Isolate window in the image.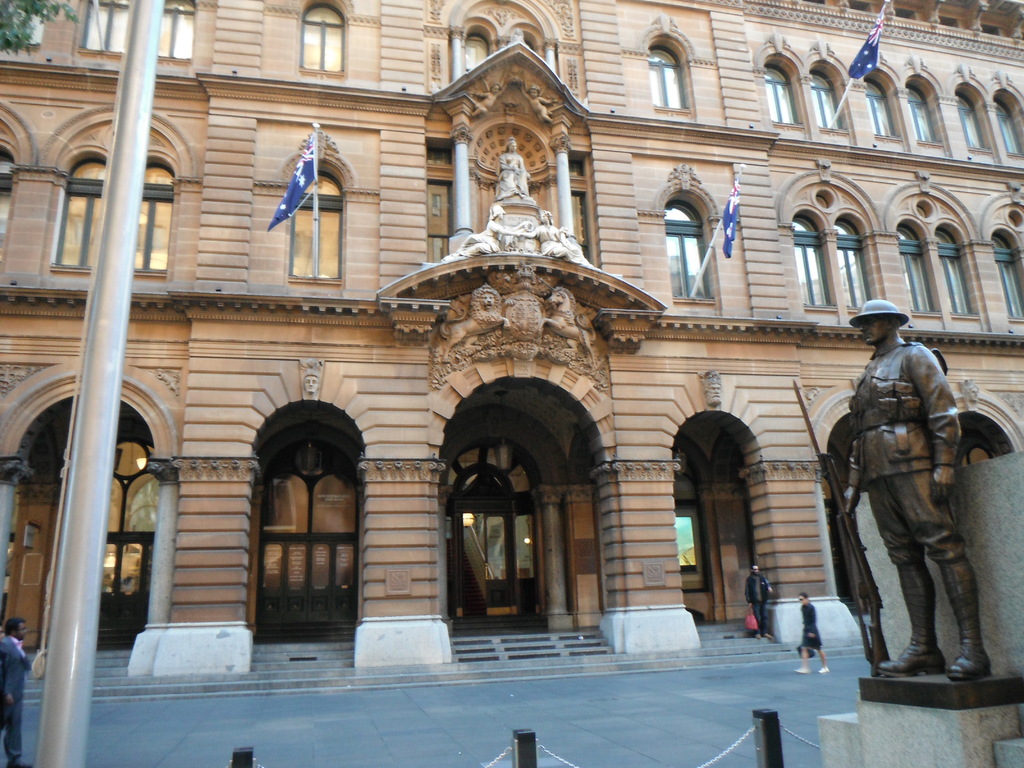
Isolated region: (644,47,689,108).
